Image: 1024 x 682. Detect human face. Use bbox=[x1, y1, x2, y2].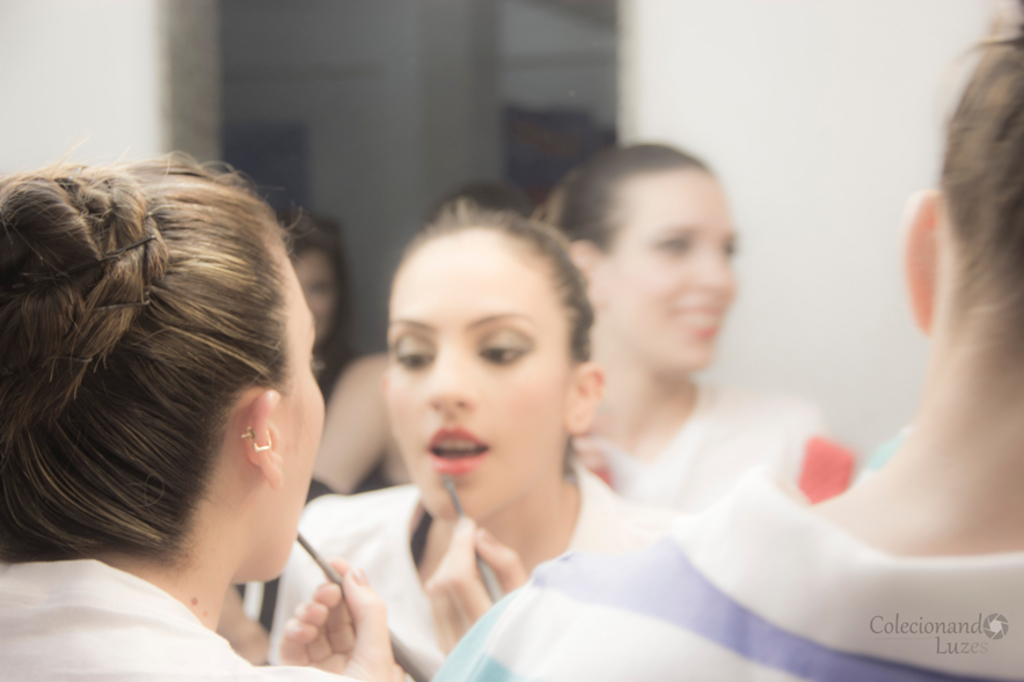
bbox=[265, 265, 328, 580].
